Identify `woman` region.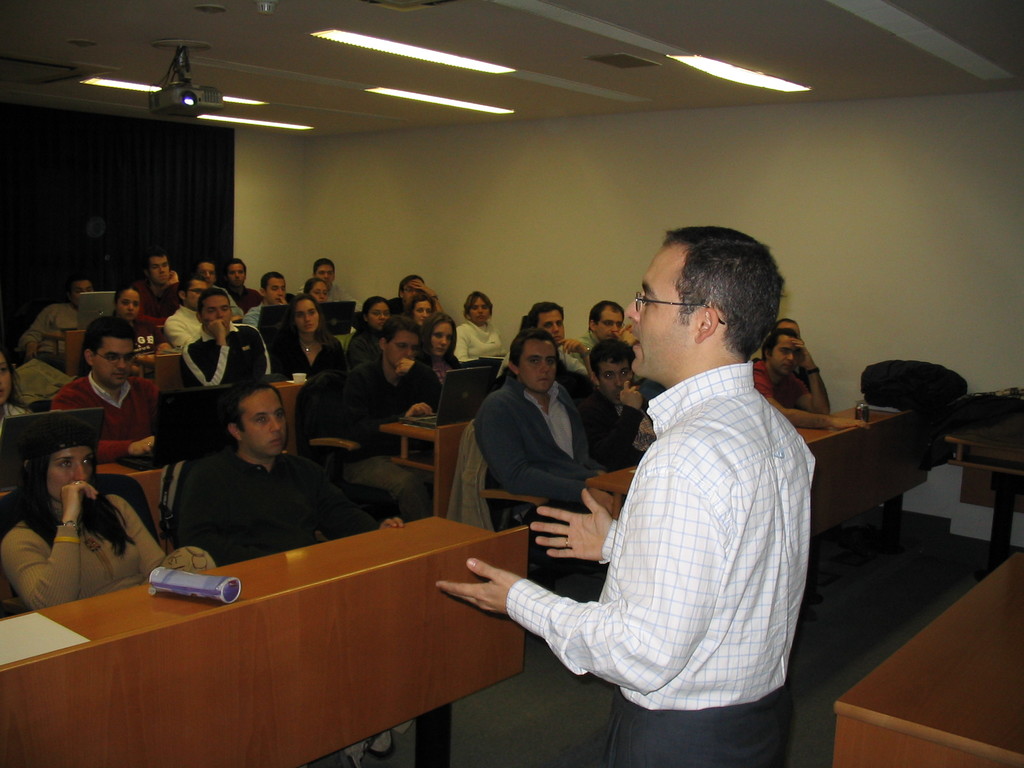
Region: {"left": 403, "top": 295, "right": 431, "bottom": 315}.
